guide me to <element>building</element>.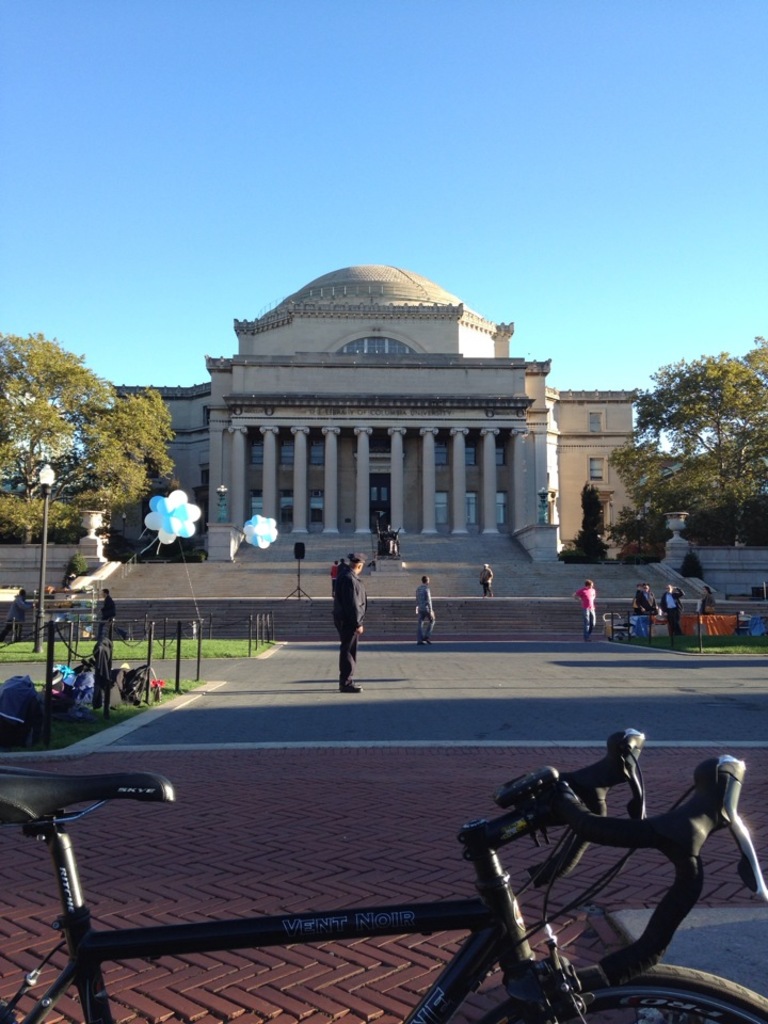
Guidance: pyautogui.locateOnScreen(78, 263, 641, 594).
